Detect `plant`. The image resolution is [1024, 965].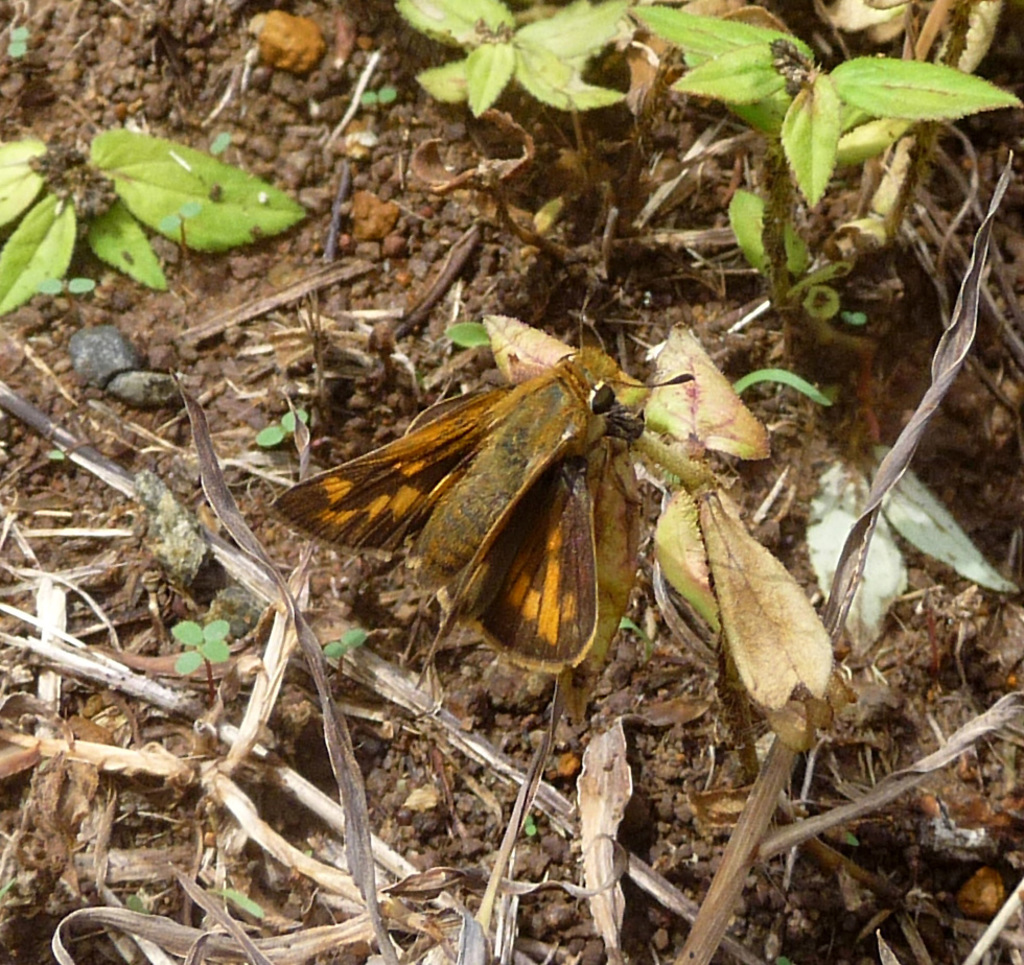
732, 362, 825, 417.
